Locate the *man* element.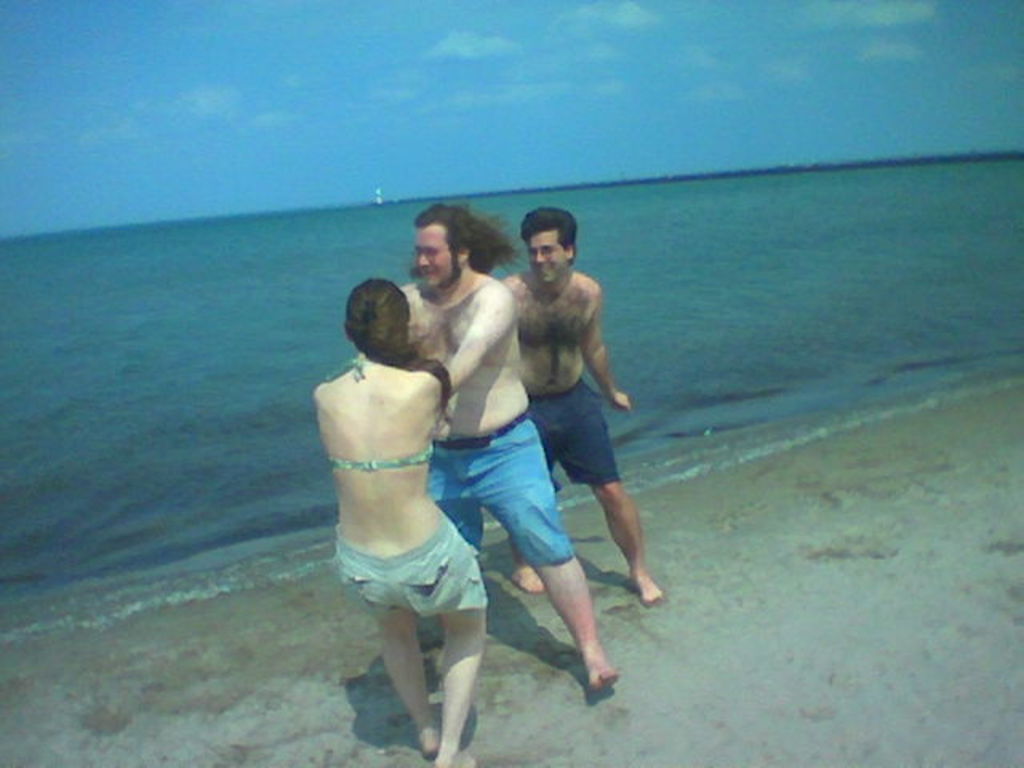
Element bbox: box(501, 203, 667, 608).
